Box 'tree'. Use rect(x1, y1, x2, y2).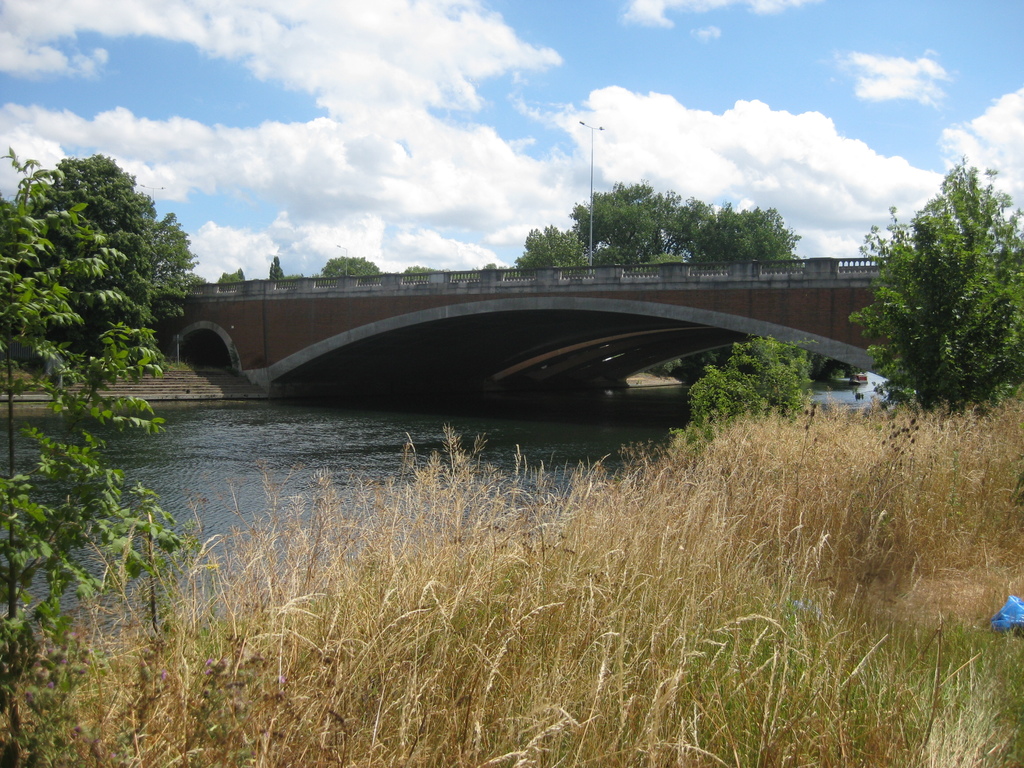
rect(0, 143, 202, 767).
